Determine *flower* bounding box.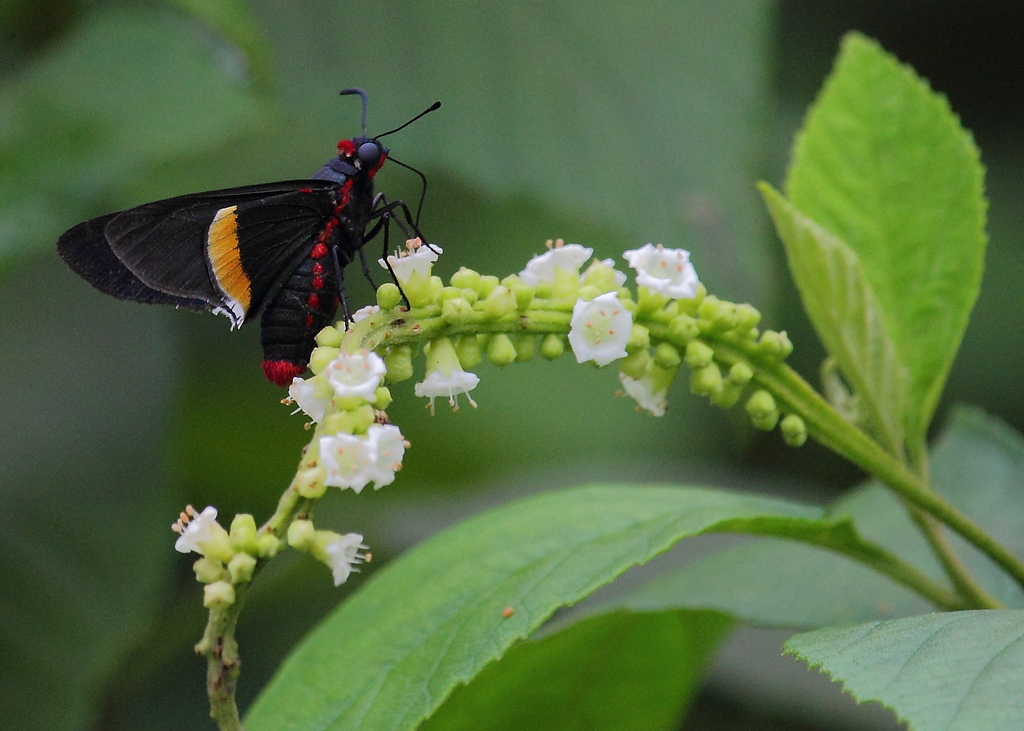
Determined: bbox=[314, 426, 371, 489].
